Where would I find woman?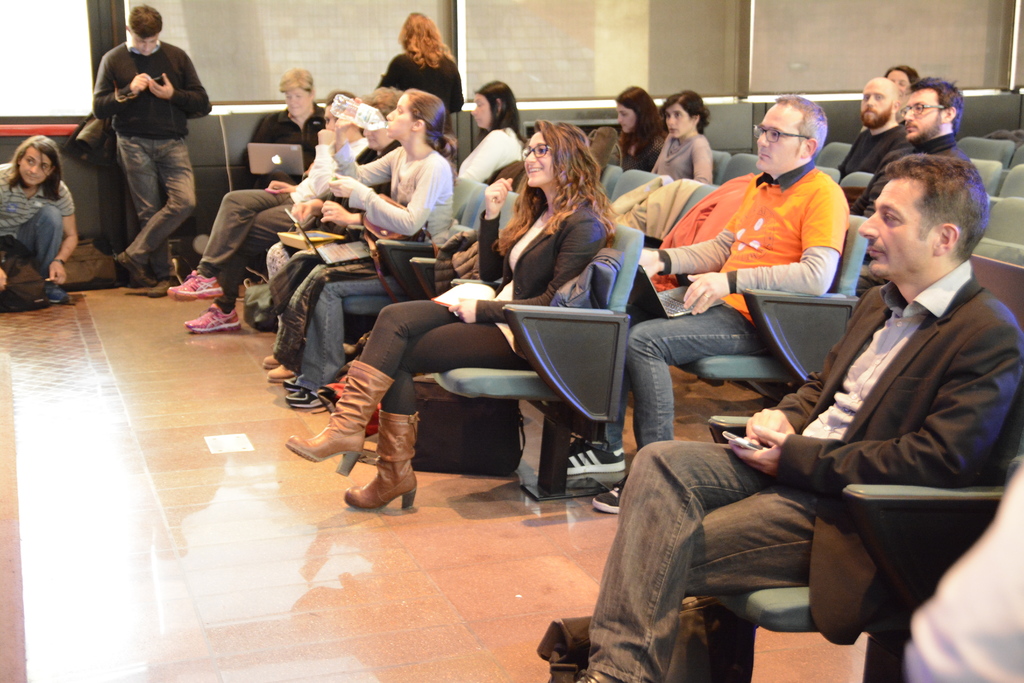
At [168, 88, 365, 329].
